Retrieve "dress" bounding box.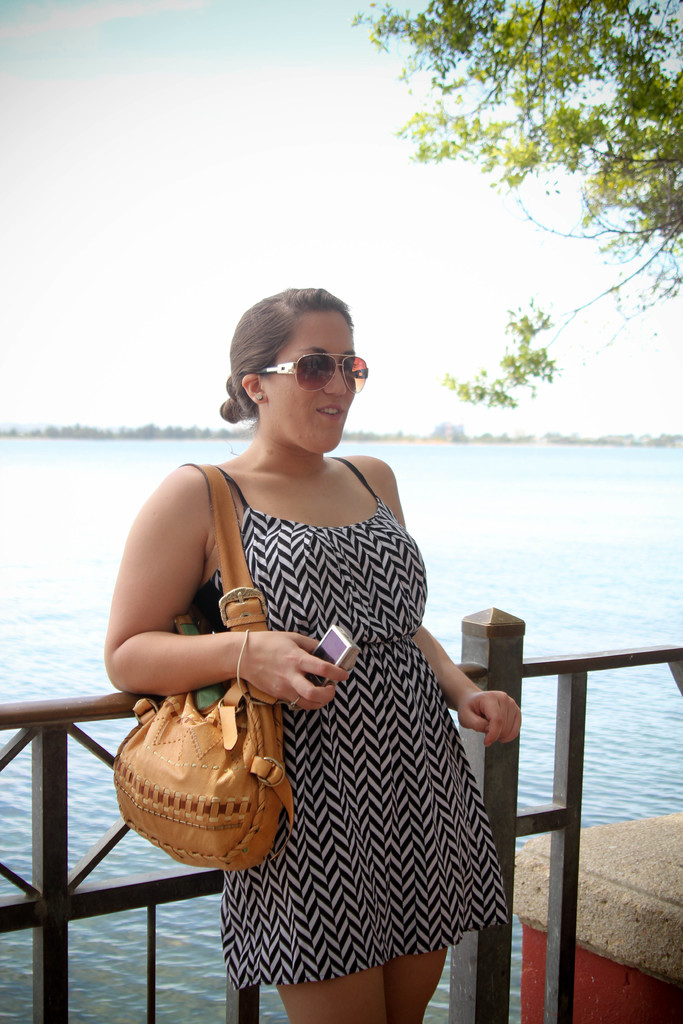
Bounding box: select_region(215, 454, 511, 989).
